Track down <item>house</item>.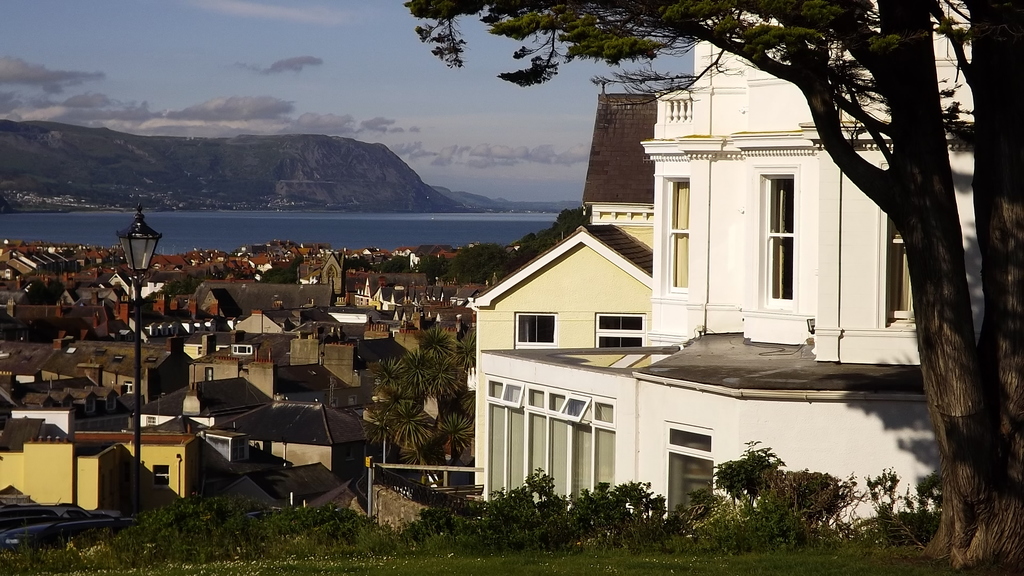
Tracked to 455 56 961 516.
